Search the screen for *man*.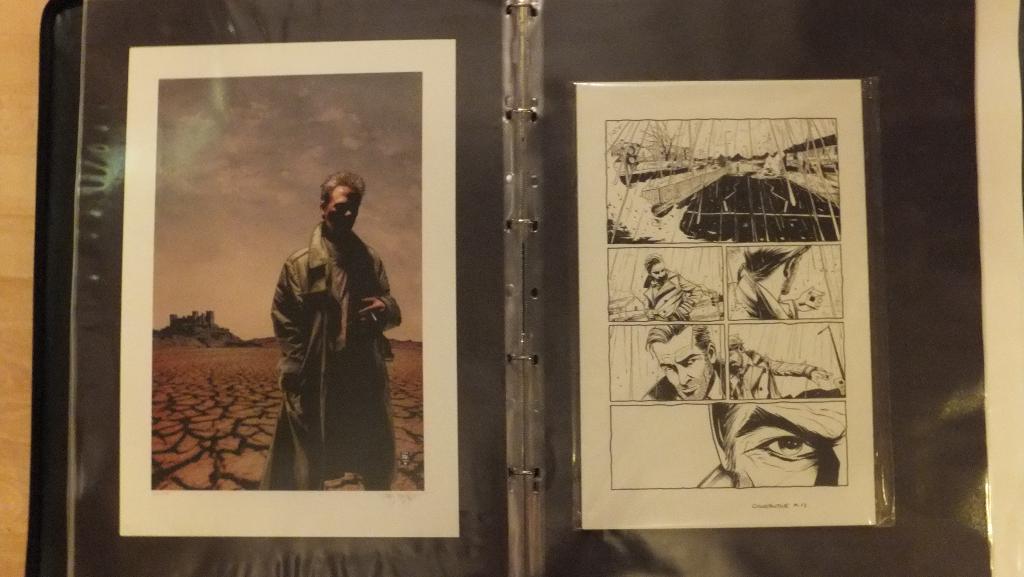
Found at pyautogui.locateOnScreen(646, 252, 726, 317).
